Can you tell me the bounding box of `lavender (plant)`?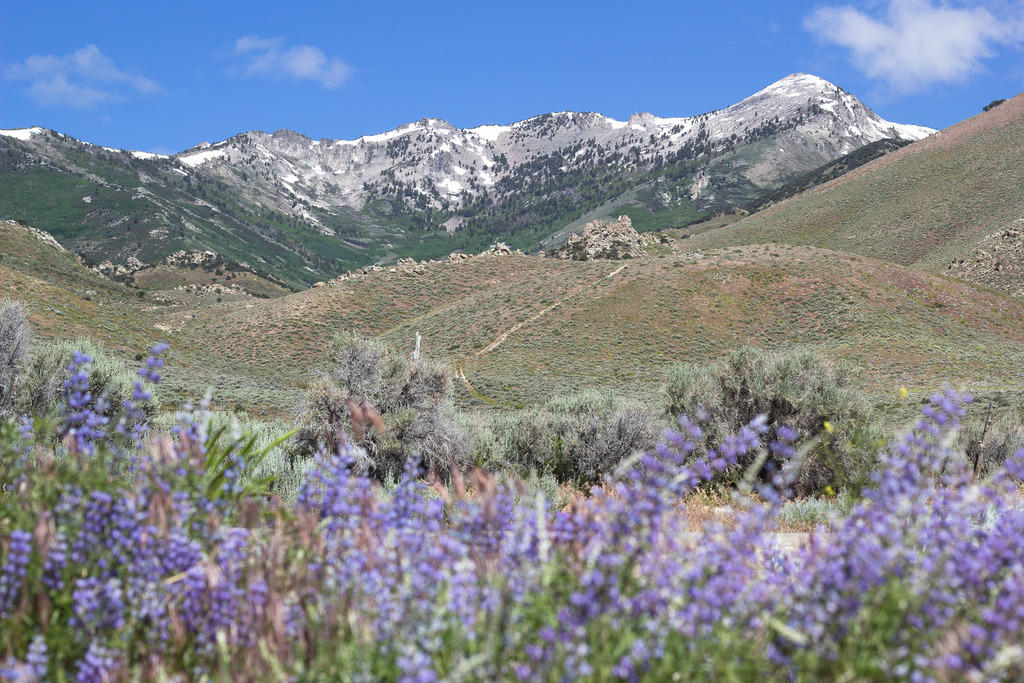
[376, 444, 438, 604].
